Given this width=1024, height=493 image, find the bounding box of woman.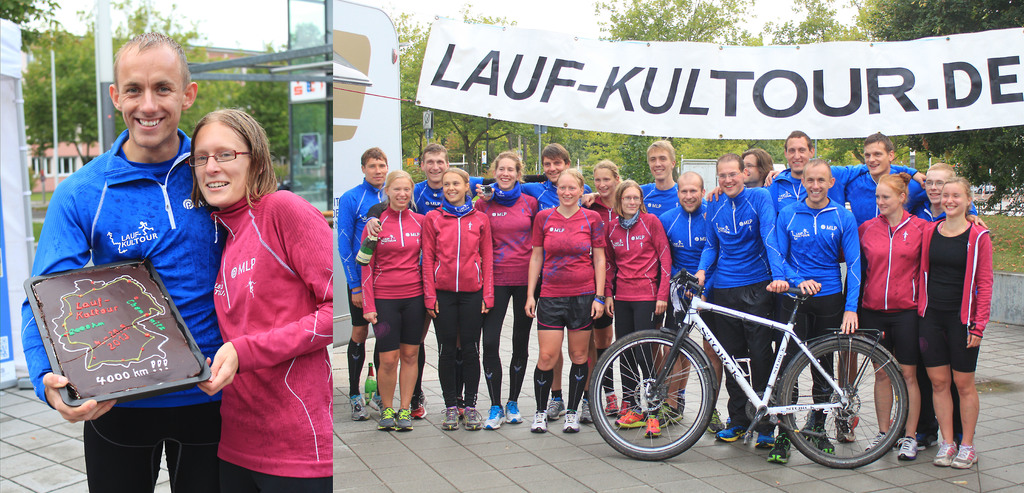
box=[356, 171, 427, 436].
